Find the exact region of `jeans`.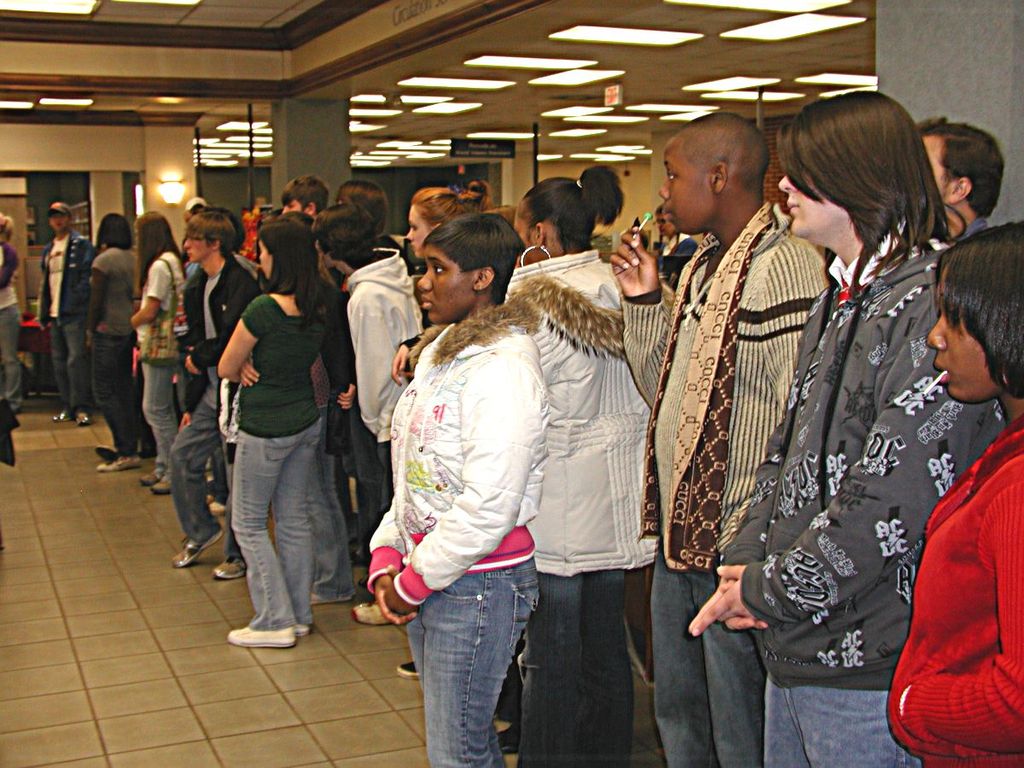
Exact region: bbox(311, 453, 358, 600).
